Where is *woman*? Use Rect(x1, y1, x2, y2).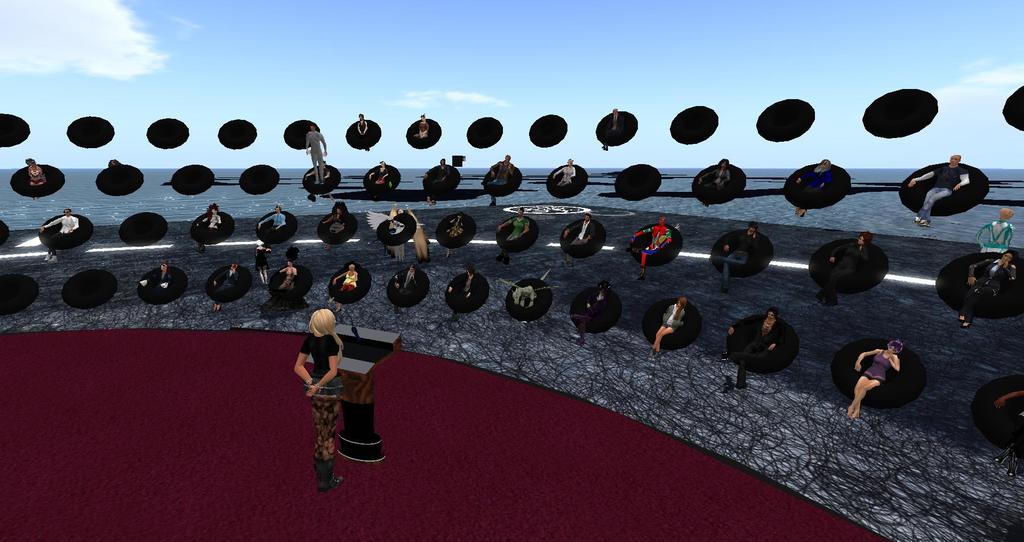
Rect(797, 159, 831, 215).
